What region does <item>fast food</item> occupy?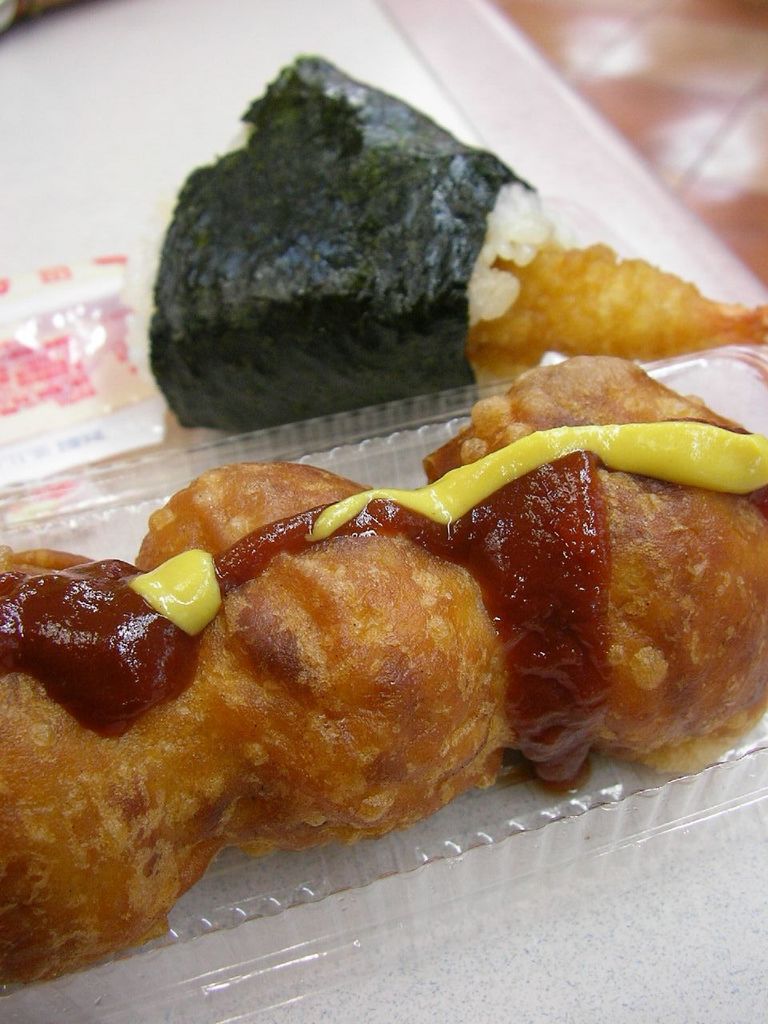
region(0, 308, 709, 942).
